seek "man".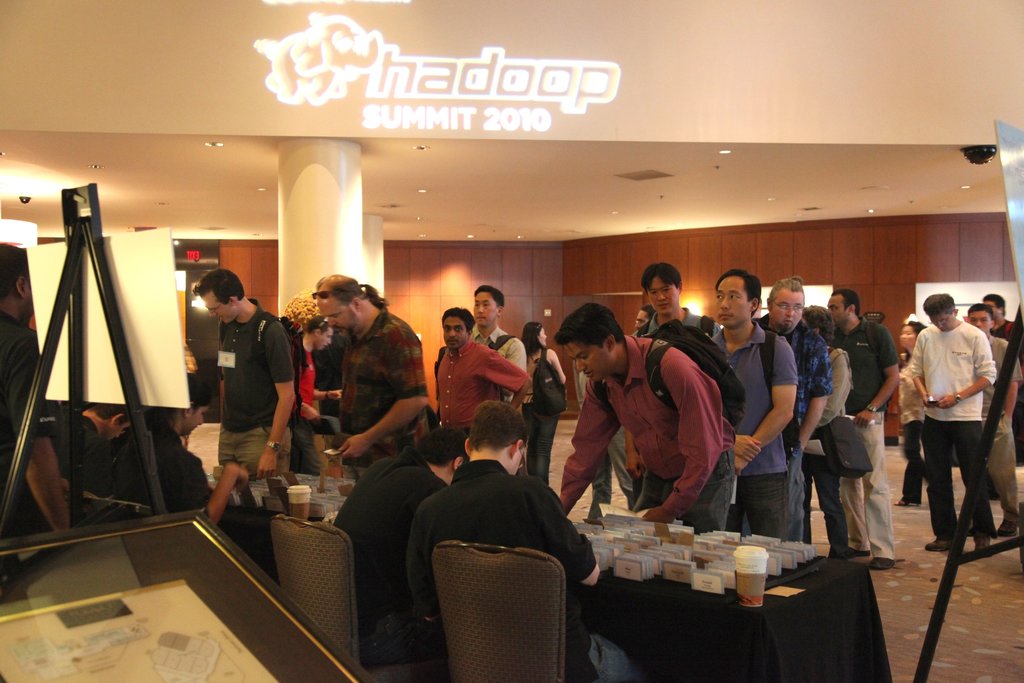
box=[428, 304, 535, 445].
